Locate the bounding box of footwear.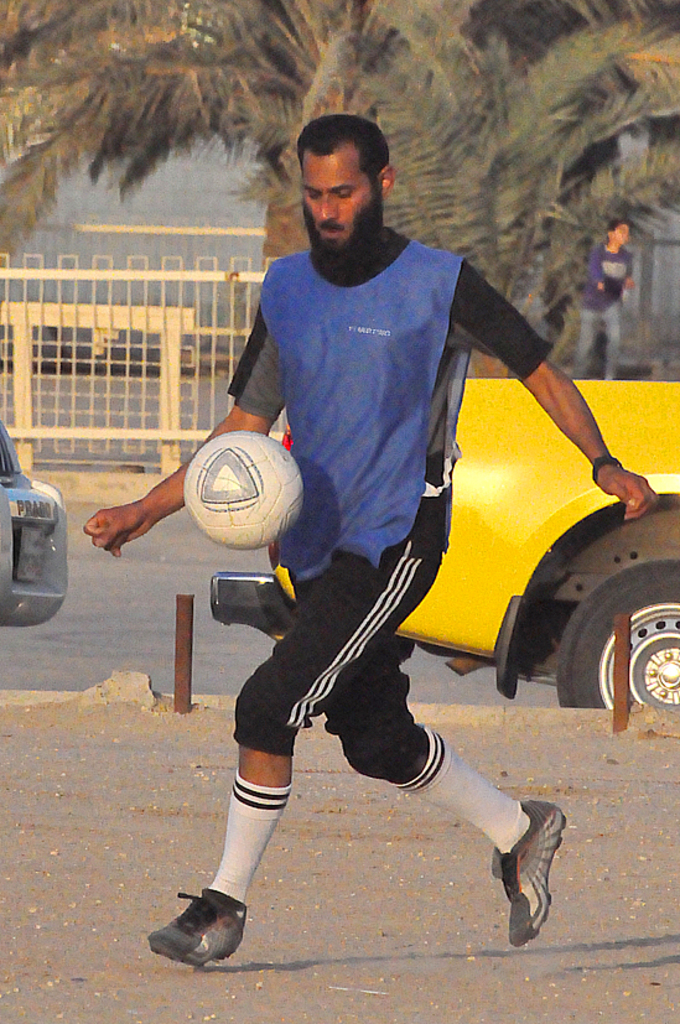
Bounding box: box(154, 896, 251, 974).
